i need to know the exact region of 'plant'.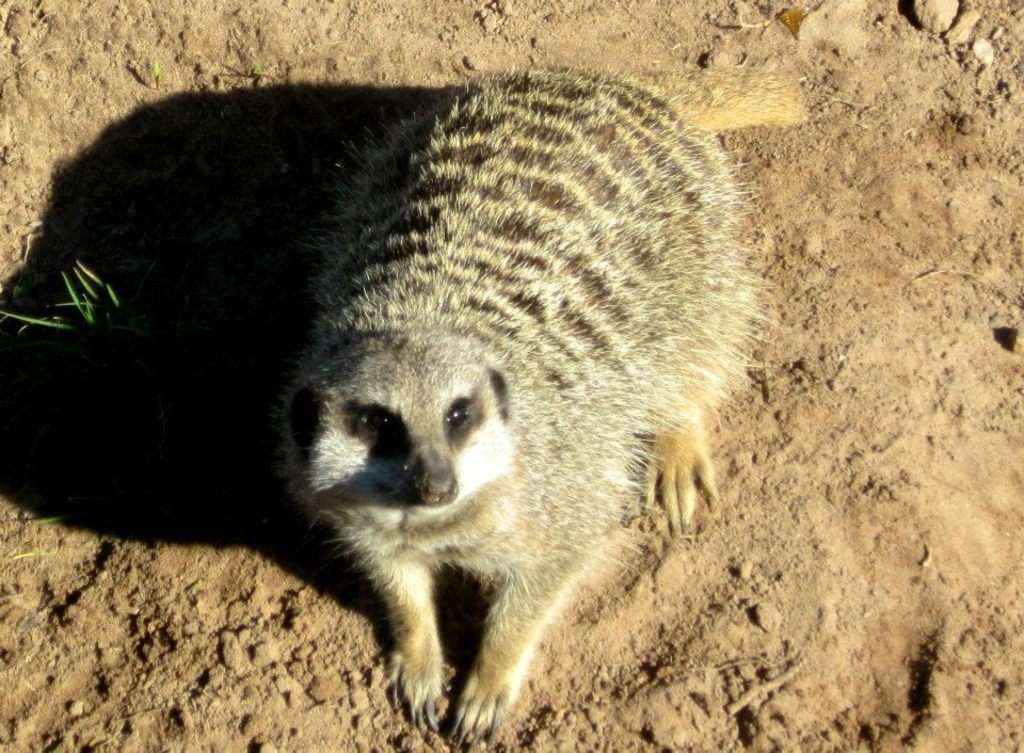
Region: 19 548 55 559.
